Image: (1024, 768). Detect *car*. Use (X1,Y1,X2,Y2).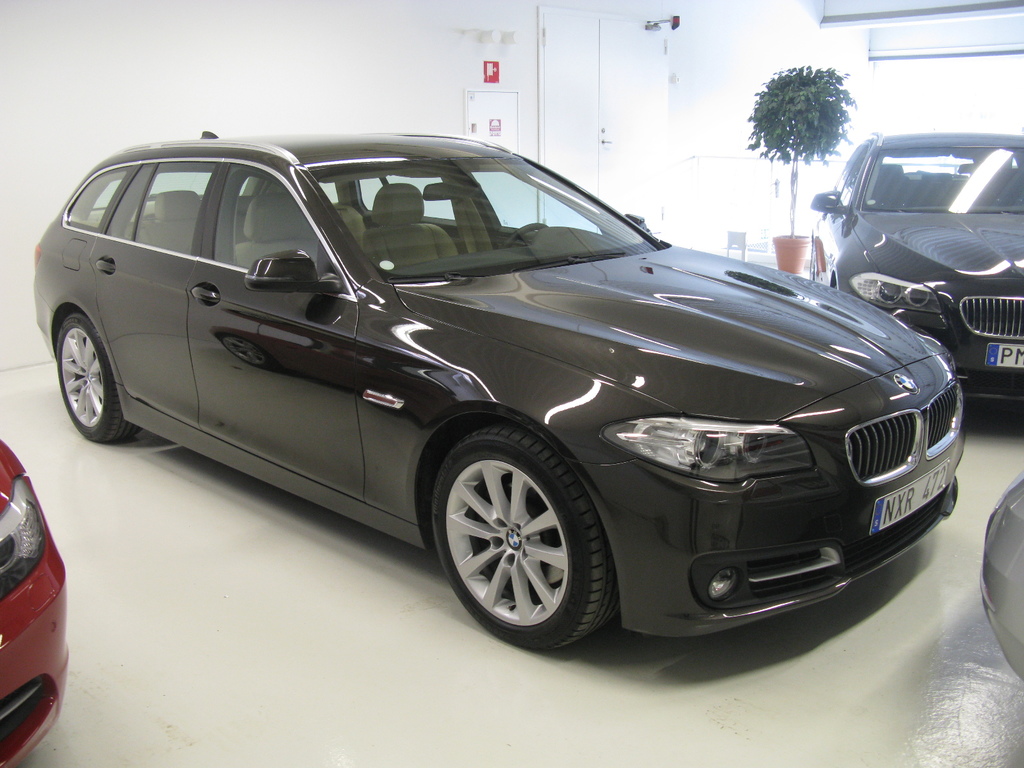
(31,141,982,659).
